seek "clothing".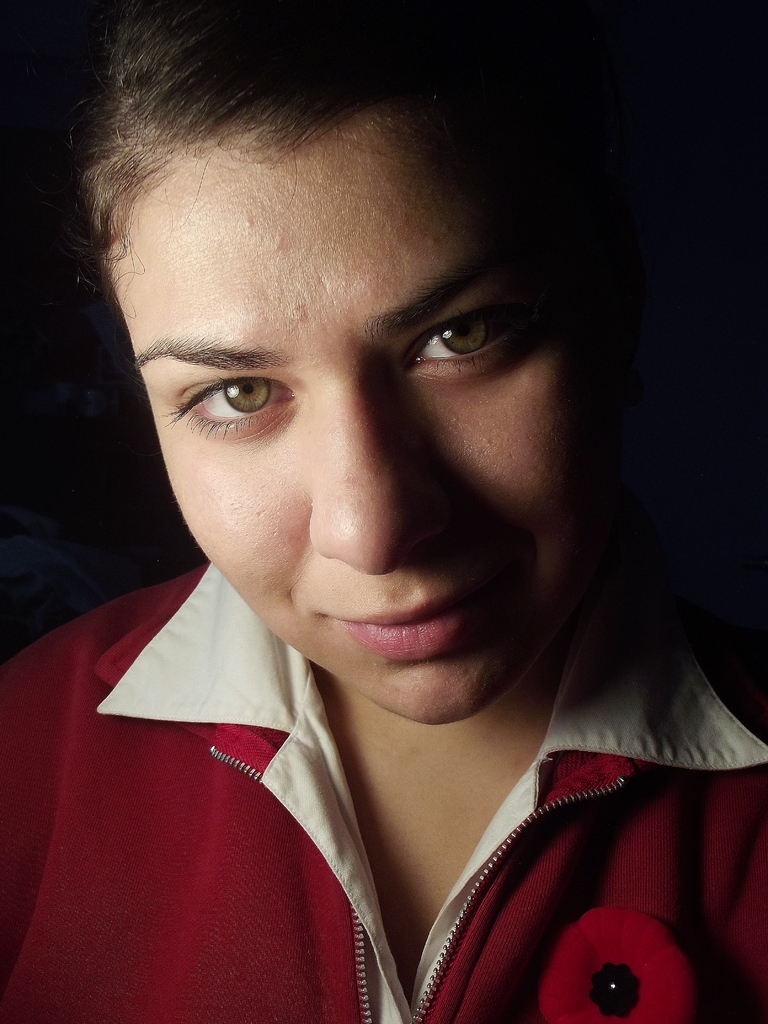
l=0, t=557, r=767, b=1023.
